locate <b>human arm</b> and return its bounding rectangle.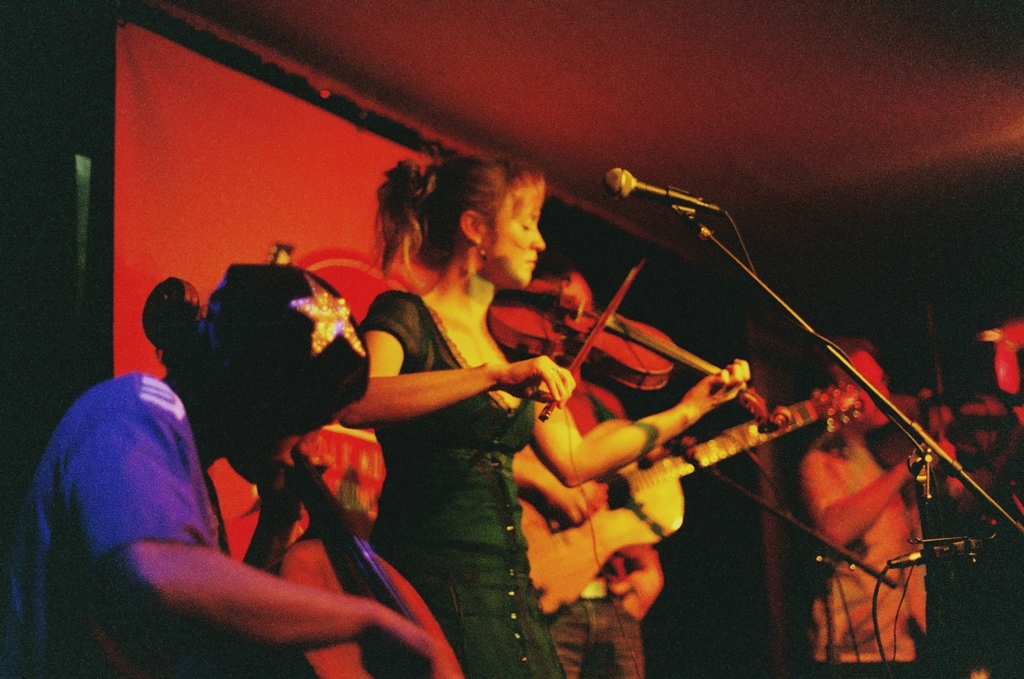
crop(520, 444, 598, 527).
